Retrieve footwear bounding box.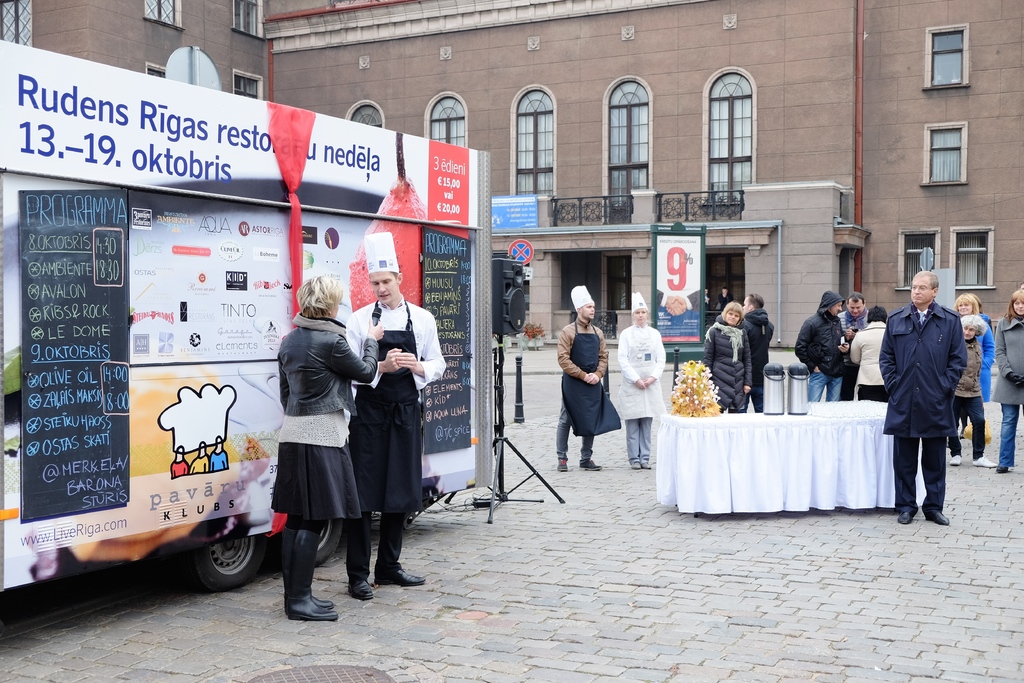
Bounding box: detection(282, 527, 335, 621).
